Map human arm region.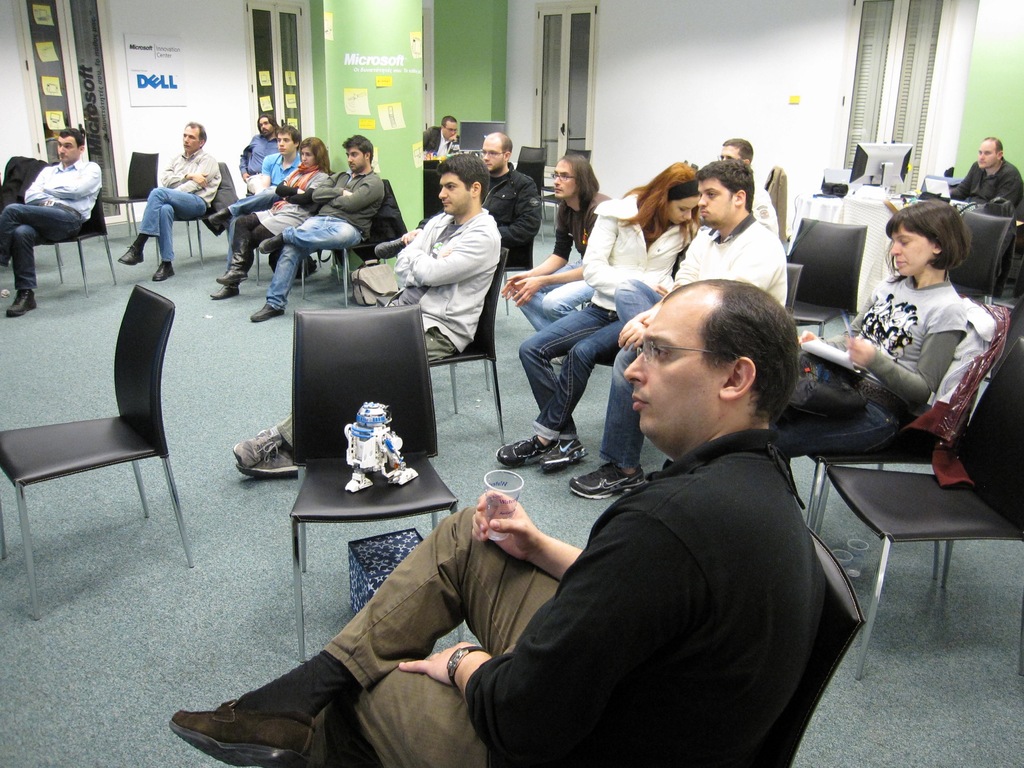
Mapped to <bbox>42, 161, 102, 200</bbox>.
